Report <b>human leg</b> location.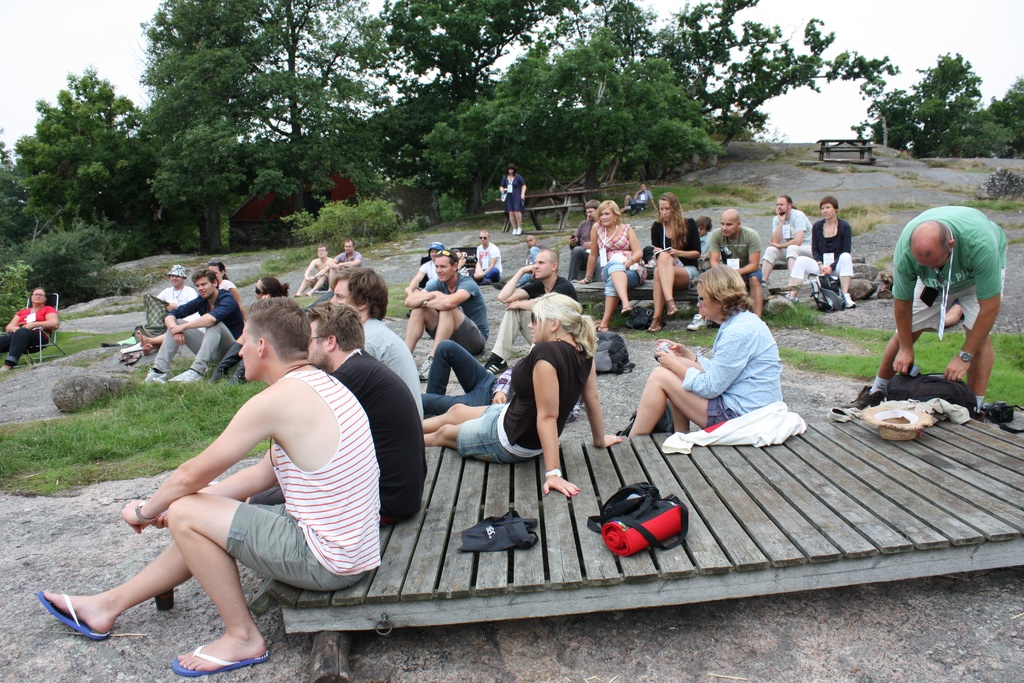
Report: 600,263,639,333.
